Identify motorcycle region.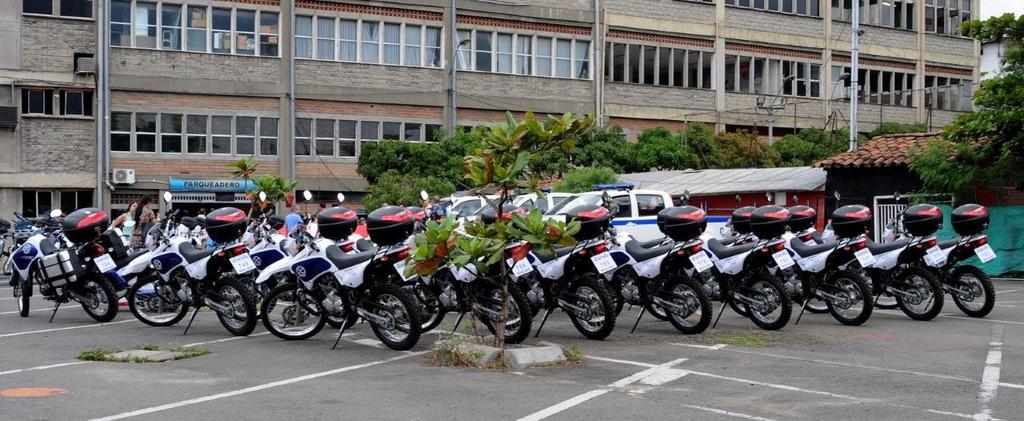
Region: {"left": 527, "top": 231, "right": 627, "bottom": 344}.
